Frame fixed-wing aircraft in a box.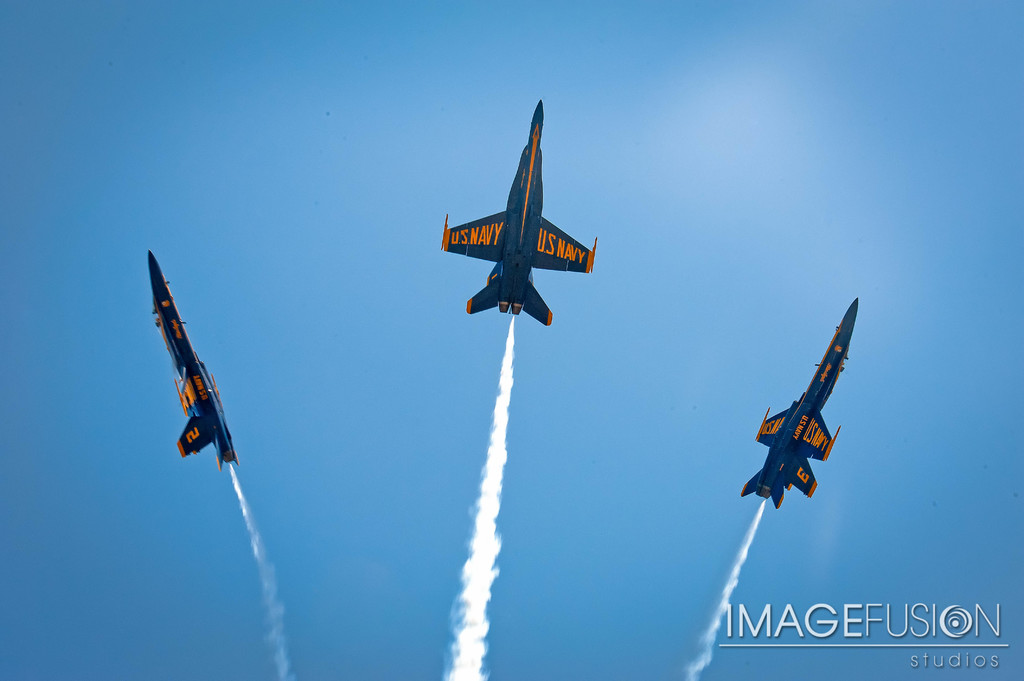
left=735, top=290, right=860, bottom=509.
